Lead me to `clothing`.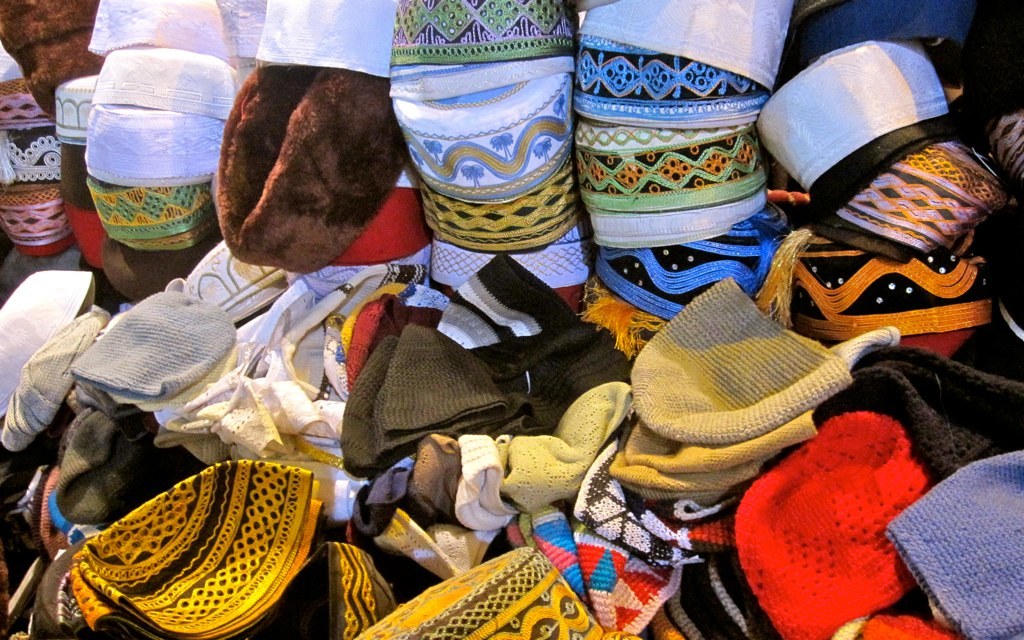
Lead to [391, 82, 568, 275].
